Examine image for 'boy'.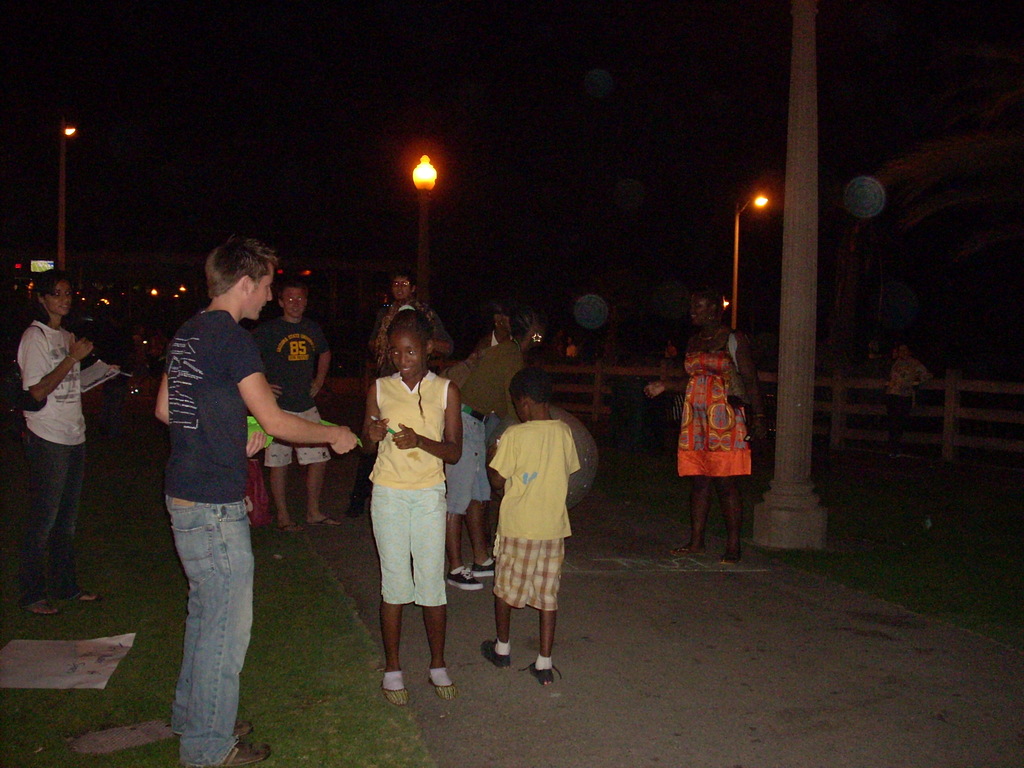
Examination result: rect(252, 282, 340, 532).
